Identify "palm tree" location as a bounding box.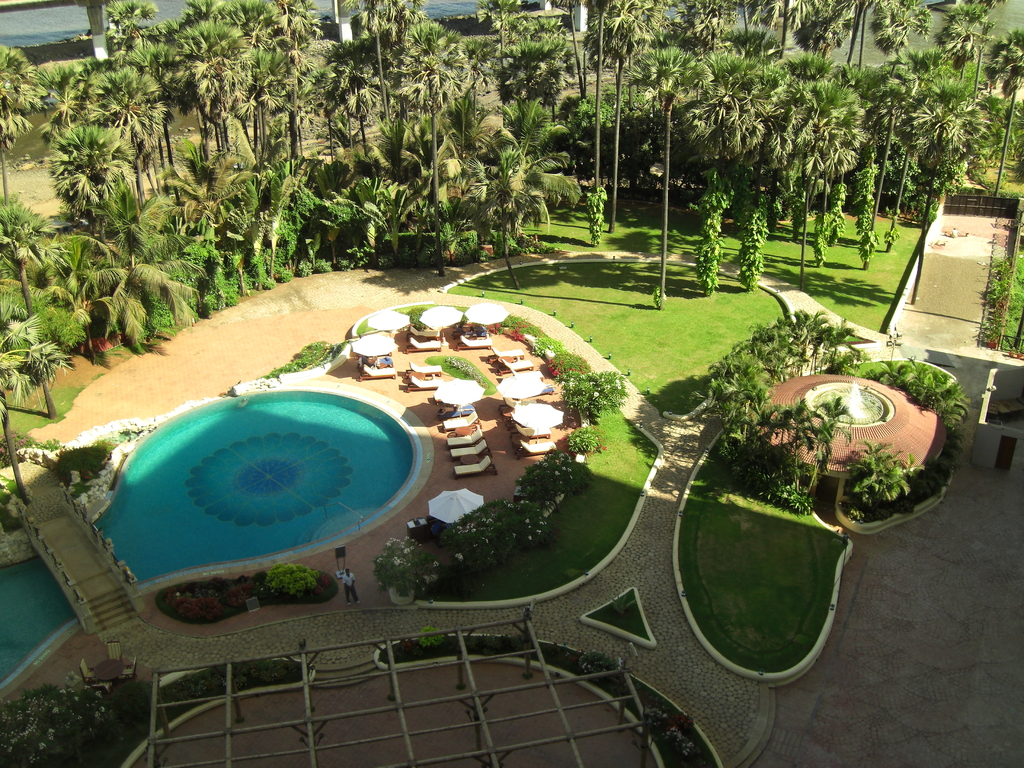
left=53, top=54, right=172, bottom=192.
